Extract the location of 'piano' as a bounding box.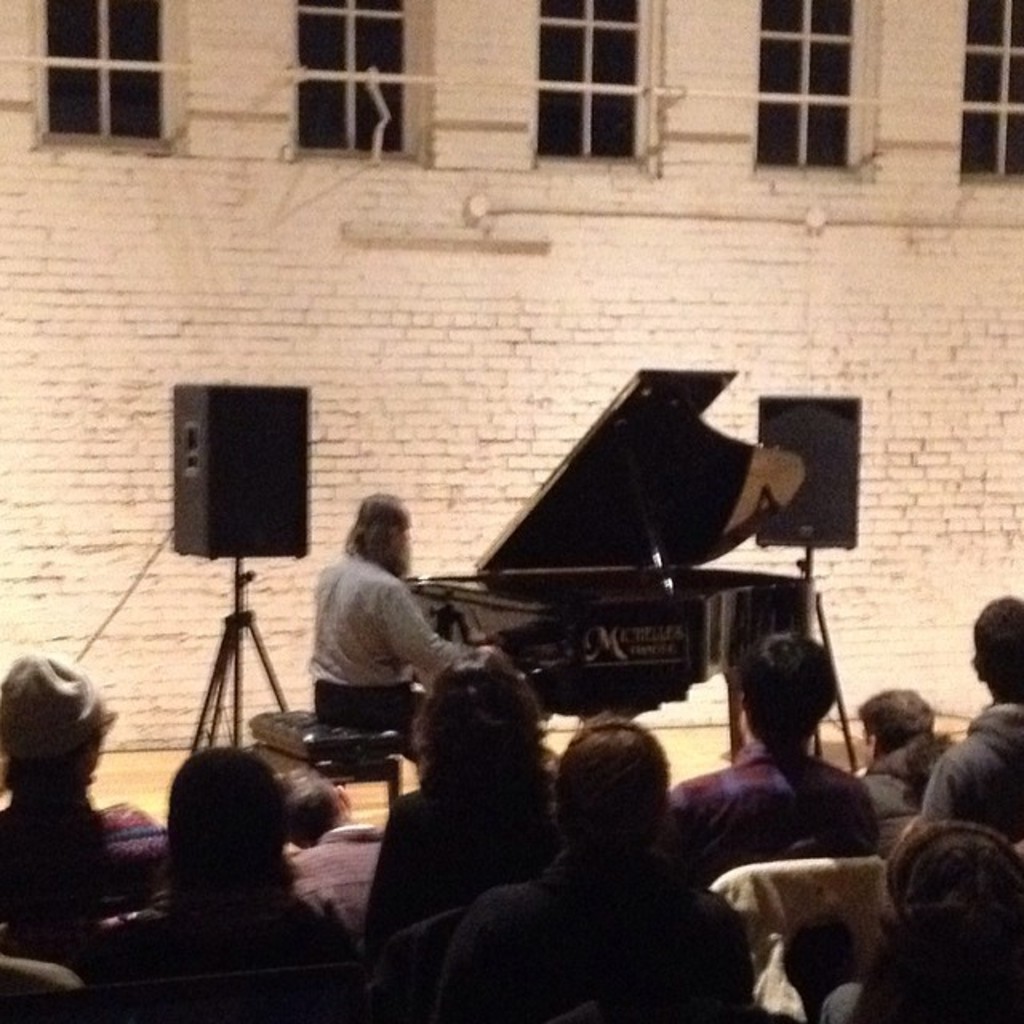
<box>405,366,814,757</box>.
